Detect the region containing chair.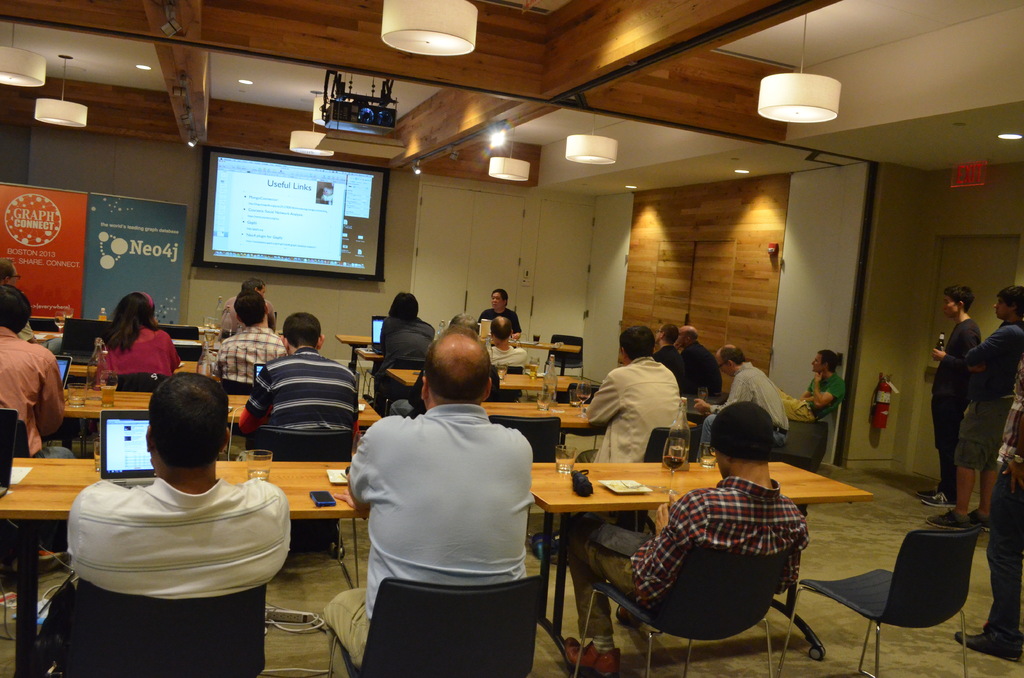
locate(252, 428, 346, 471).
